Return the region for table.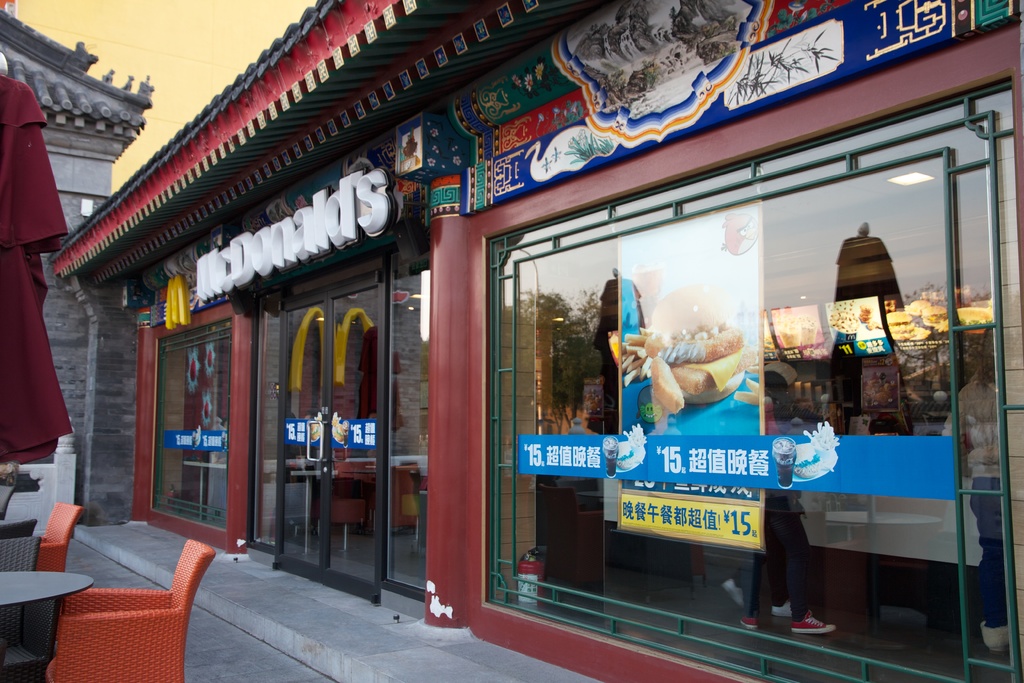
0:572:96:682.
